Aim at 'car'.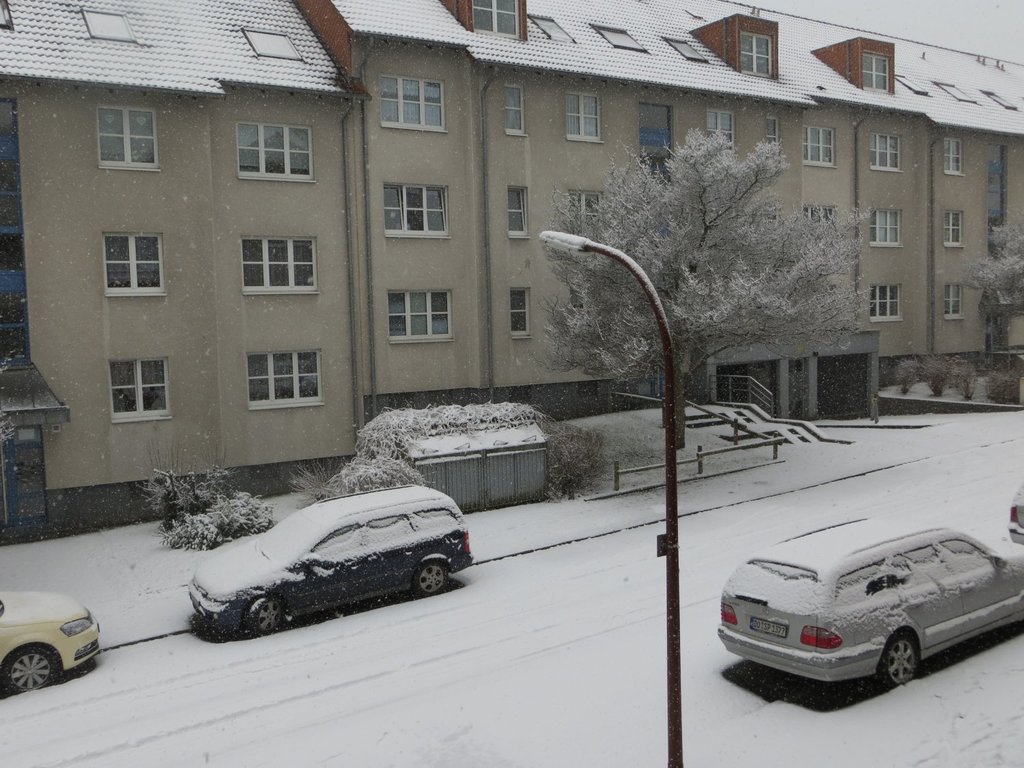
Aimed at 187, 471, 472, 634.
